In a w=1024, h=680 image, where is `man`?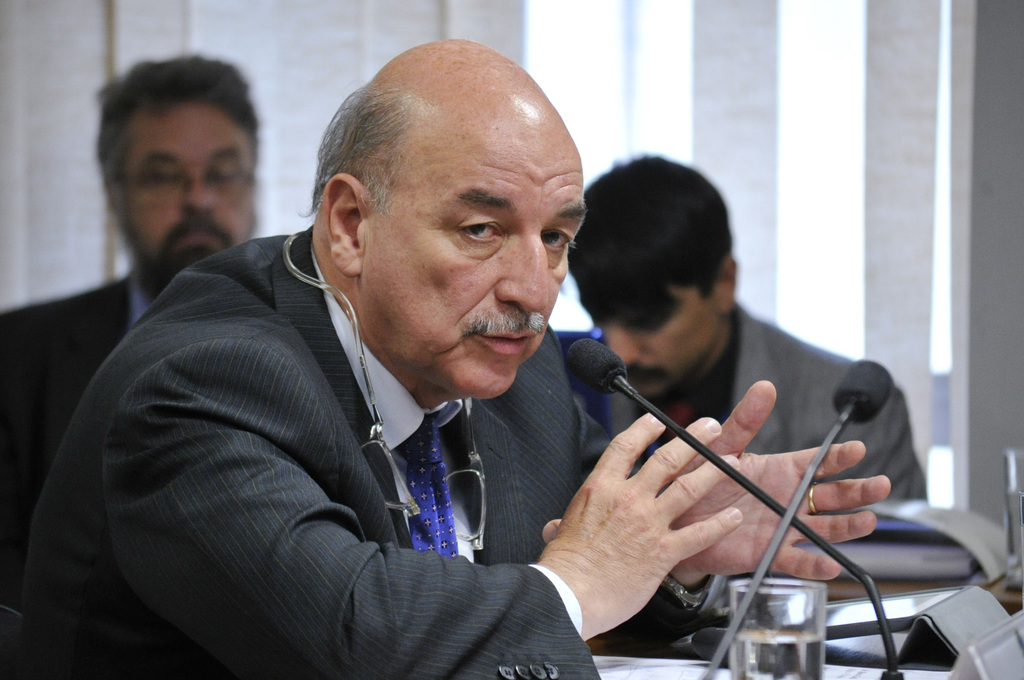
BBox(0, 58, 257, 626).
